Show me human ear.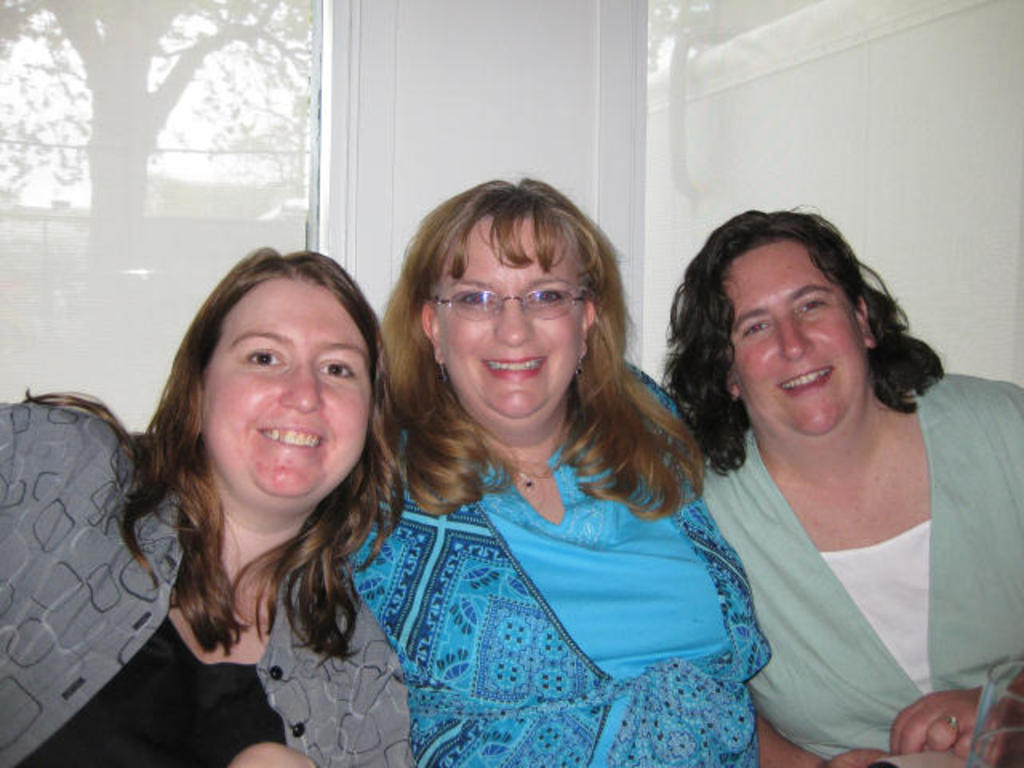
human ear is here: {"x1": 853, "y1": 298, "x2": 872, "y2": 347}.
